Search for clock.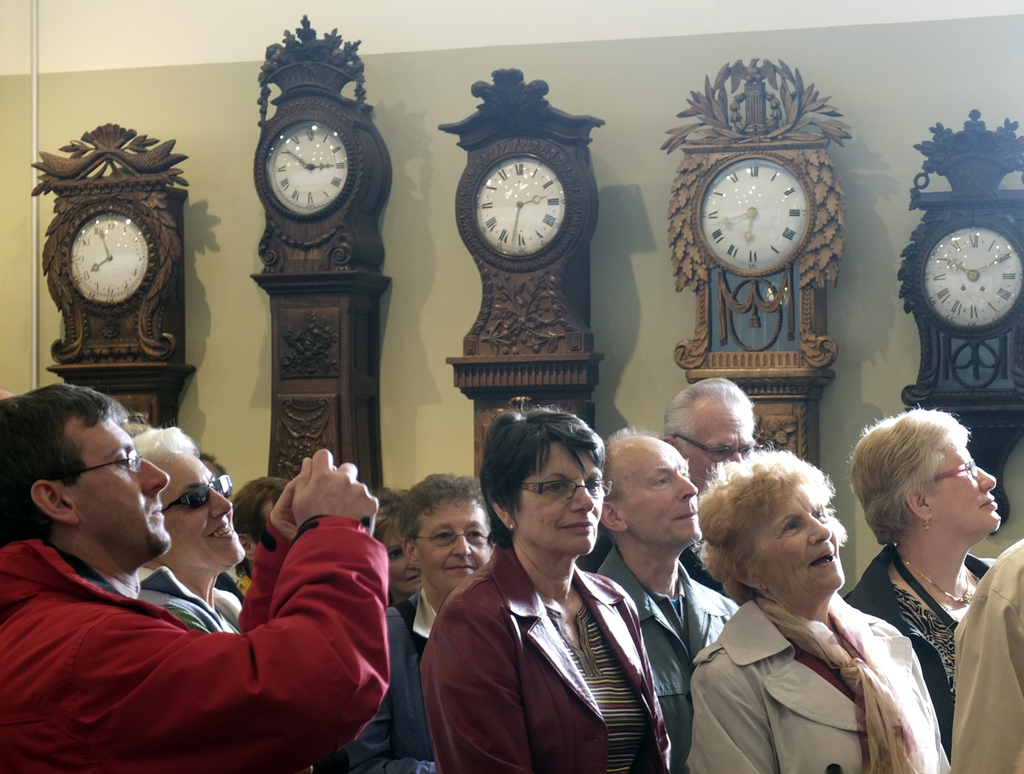
Found at [469,159,573,258].
